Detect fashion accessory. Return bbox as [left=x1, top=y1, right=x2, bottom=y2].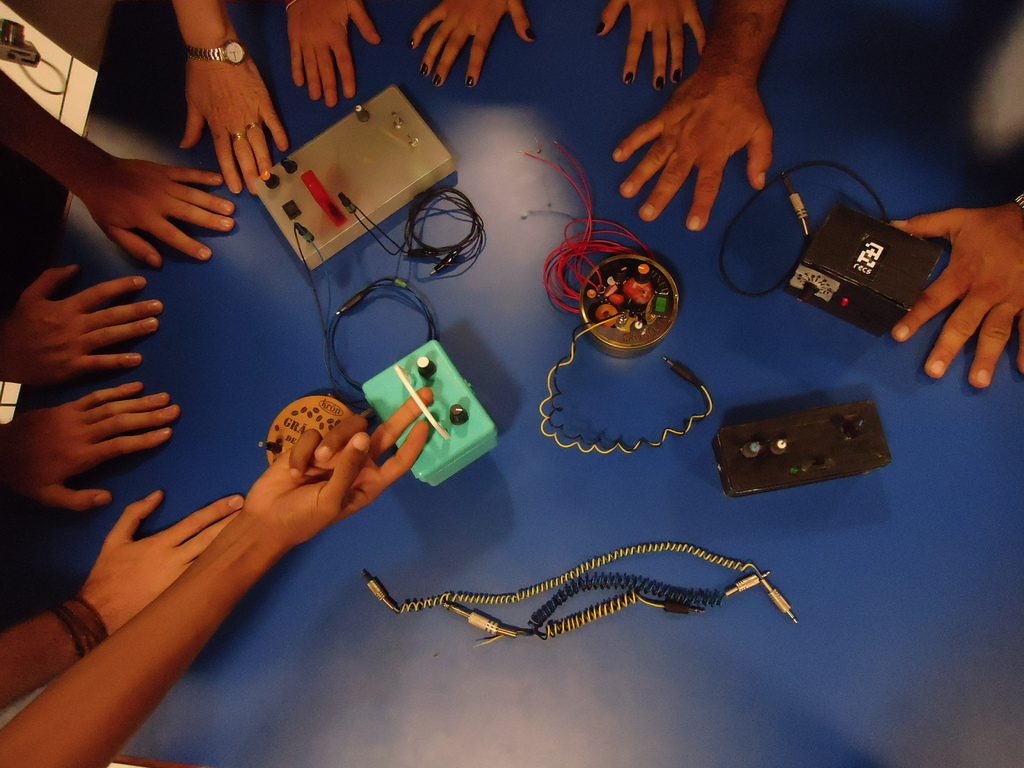
[left=228, top=132, right=243, bottom=143].
